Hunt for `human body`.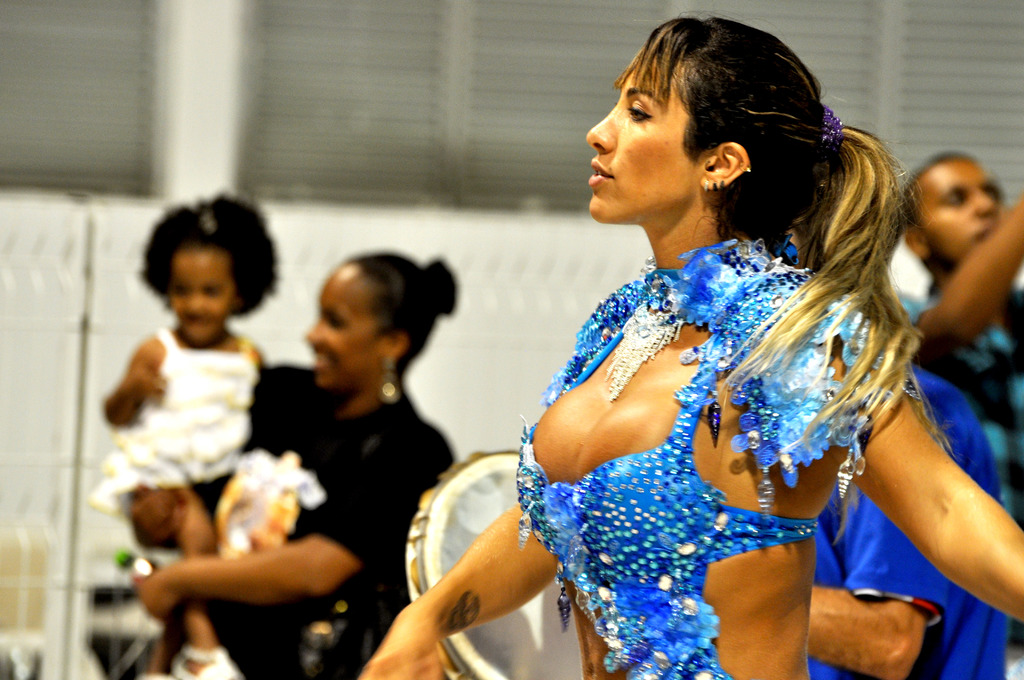
Hunted down at locate(353, 14, 1023, 679).
